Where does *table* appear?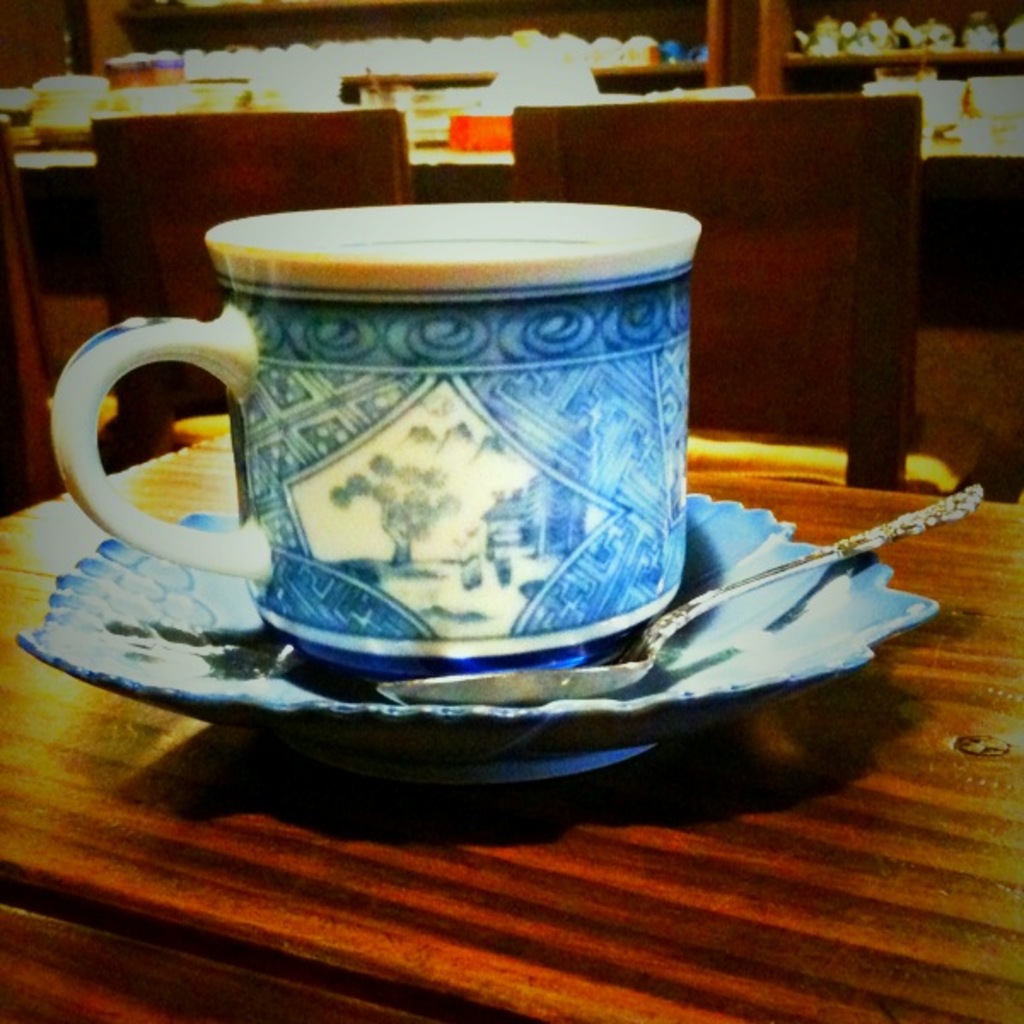
Appears at bbox(0, 418, 1022, 1022).
